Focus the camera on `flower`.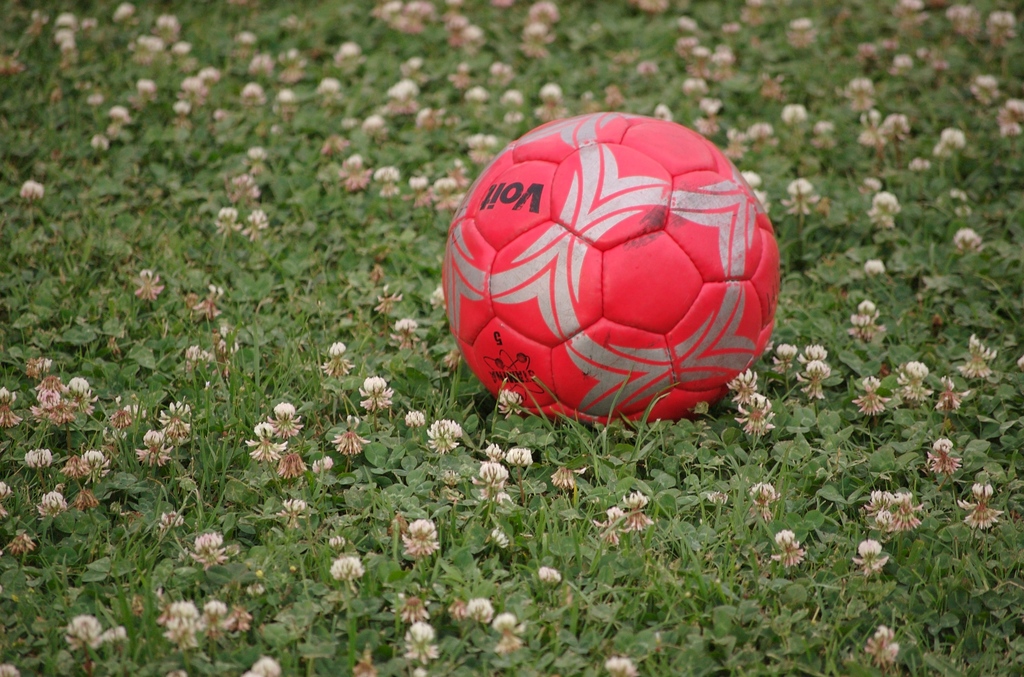
Focus region: bbox=(955, 227, 984, 249).
